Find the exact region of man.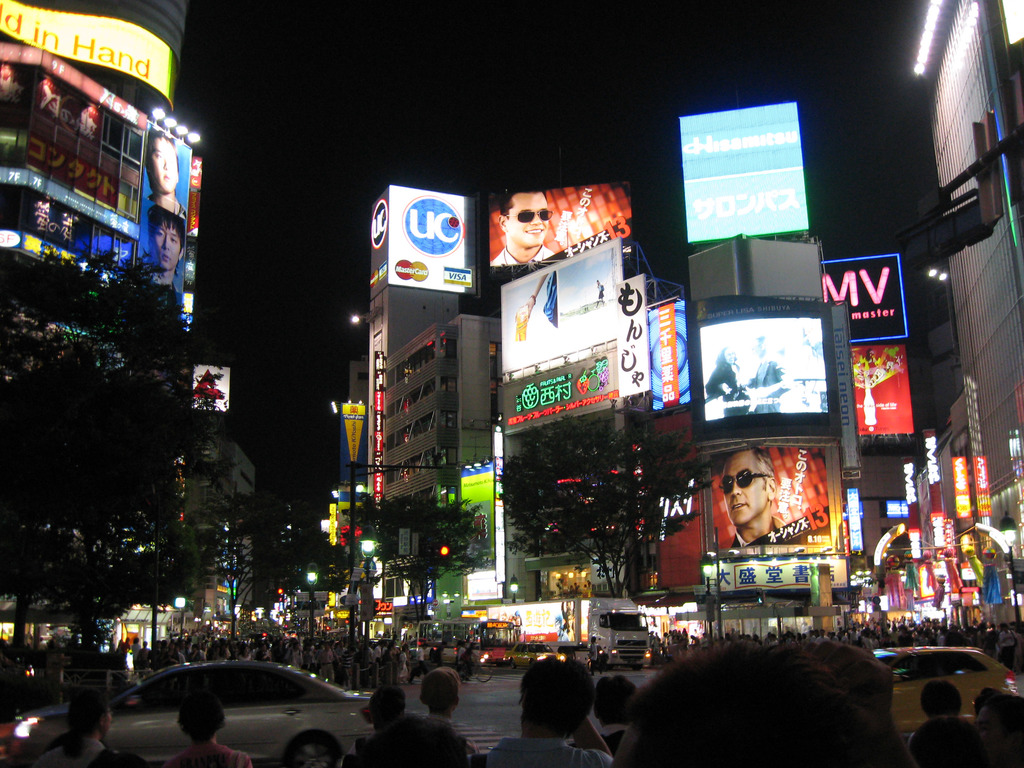
Exact region: Rect(408, 666, 482, 767).
